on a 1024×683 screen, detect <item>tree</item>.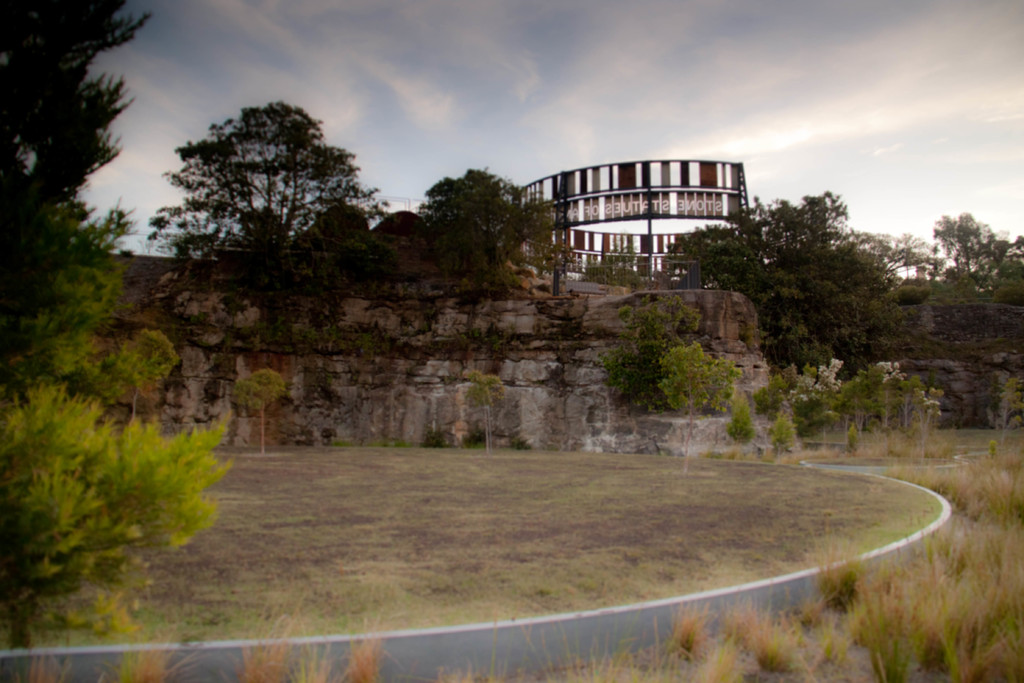
bbox=(0, 0, 227, 636).
